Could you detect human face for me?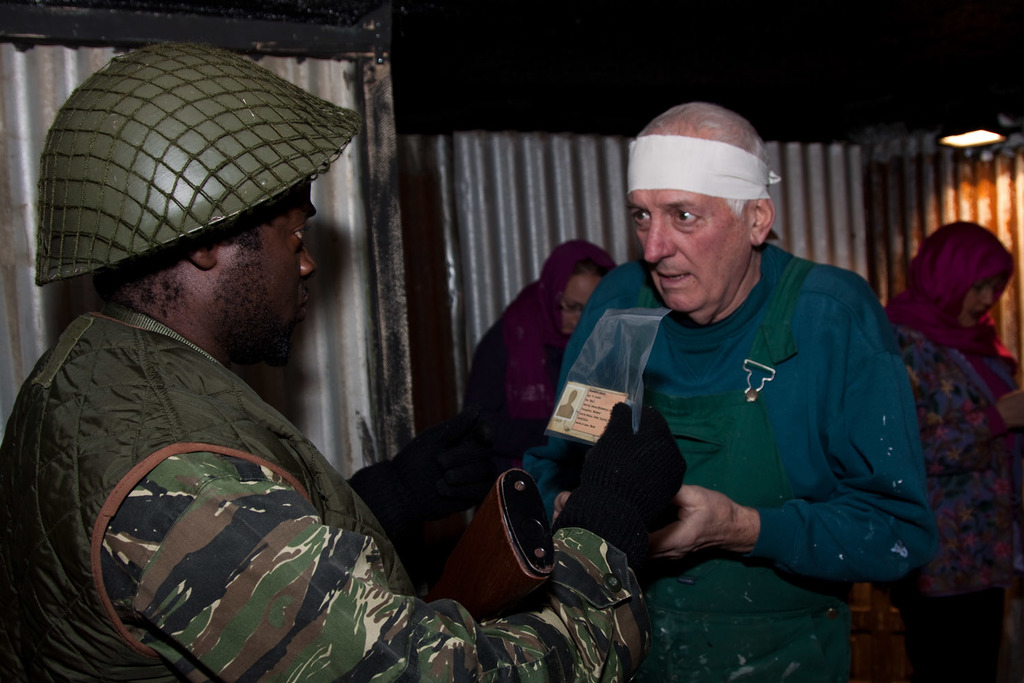
Detection result: BBox(631, 184, 746, 306).
